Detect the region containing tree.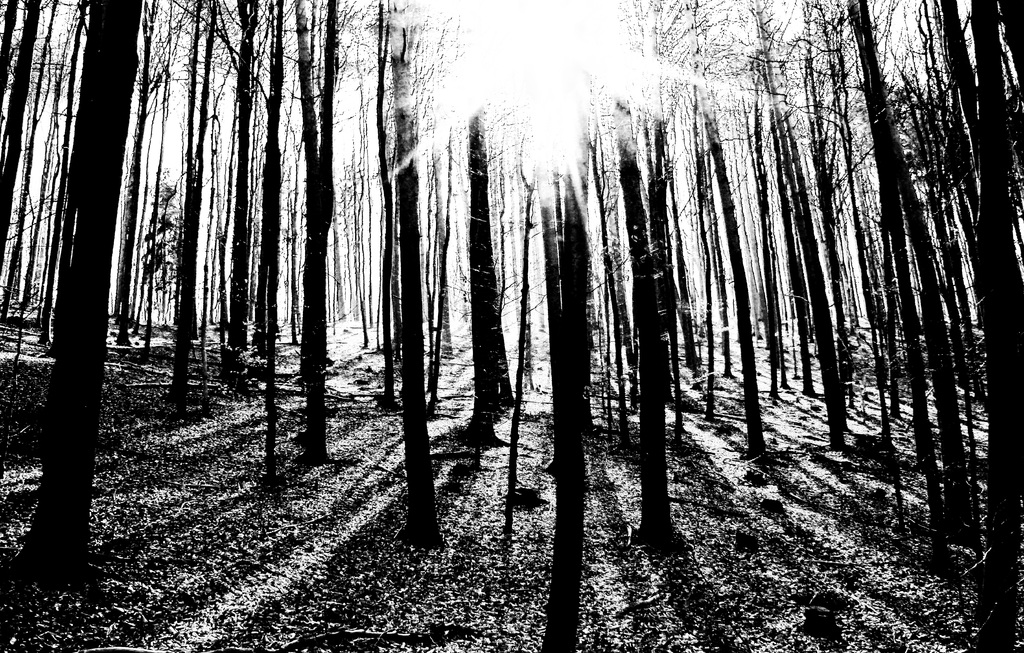
{"x1": 701, "y1": 110, "x2": 772, "y2": 464}.
